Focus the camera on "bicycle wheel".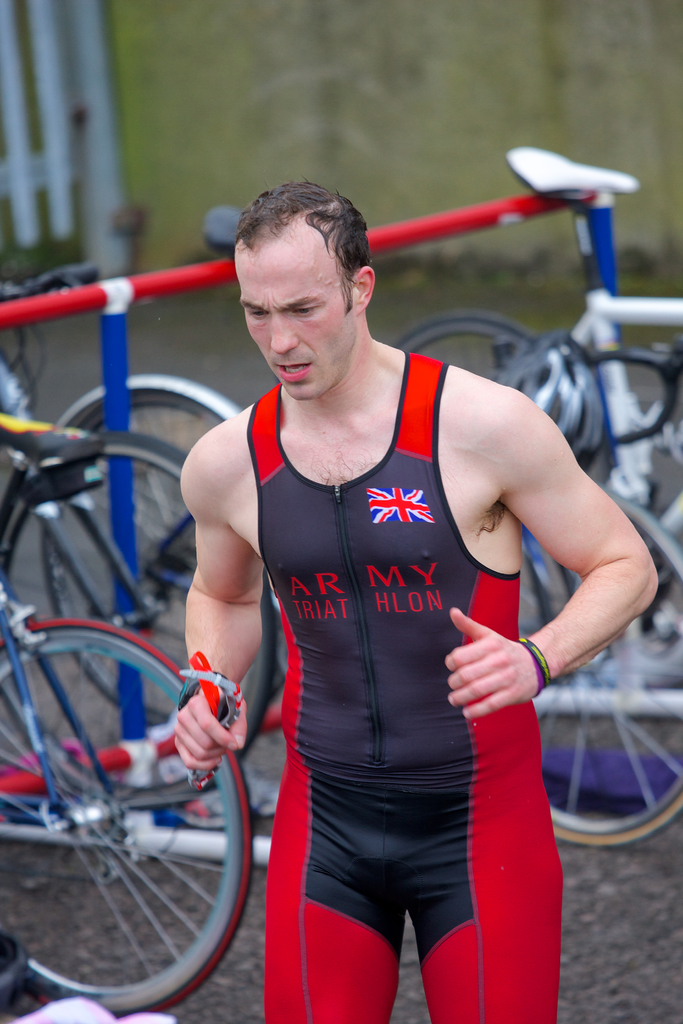
Focus region: (left=18, top=376, right=314, bottom=760).
